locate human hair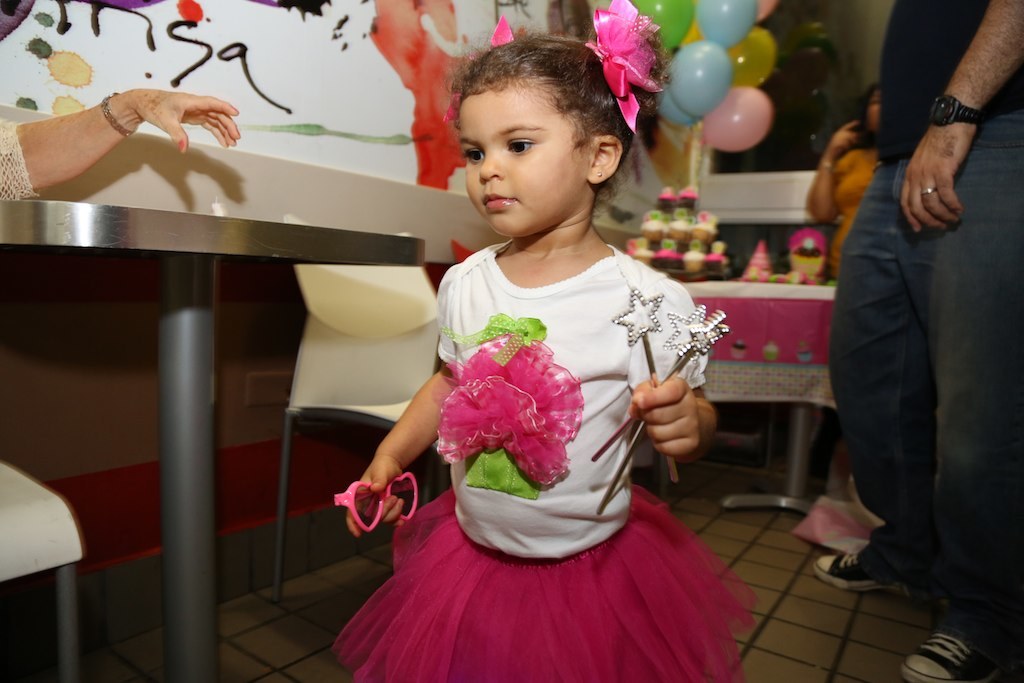
[left=441, top=32, right=628, bottom=209]
